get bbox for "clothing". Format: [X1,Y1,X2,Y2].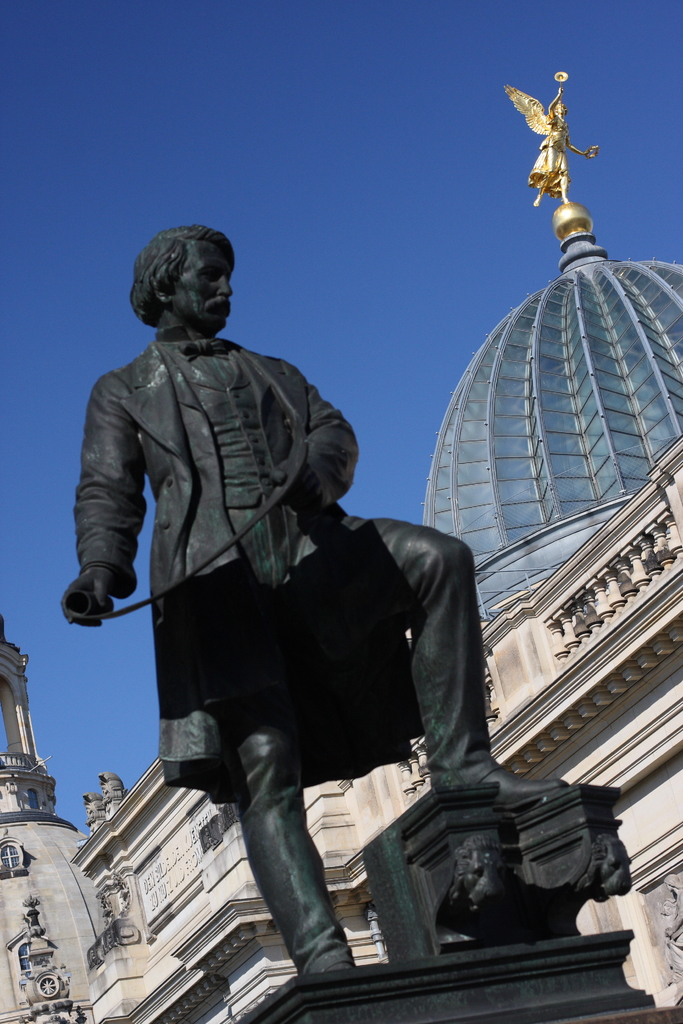
[529,108,570,198].
